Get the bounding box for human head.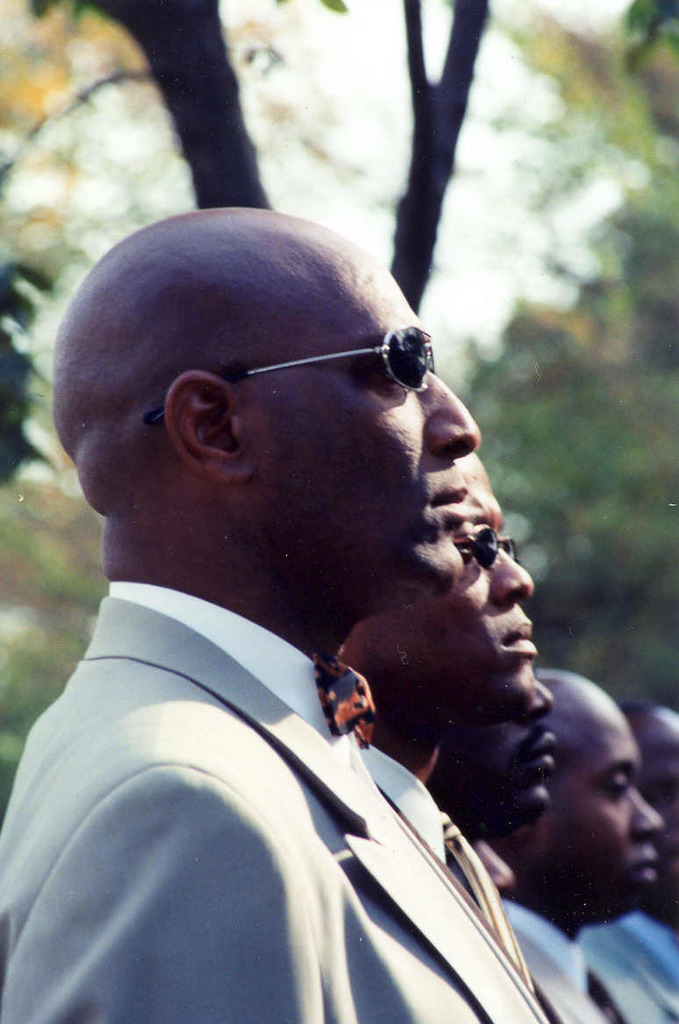
(504,667,661,925).
